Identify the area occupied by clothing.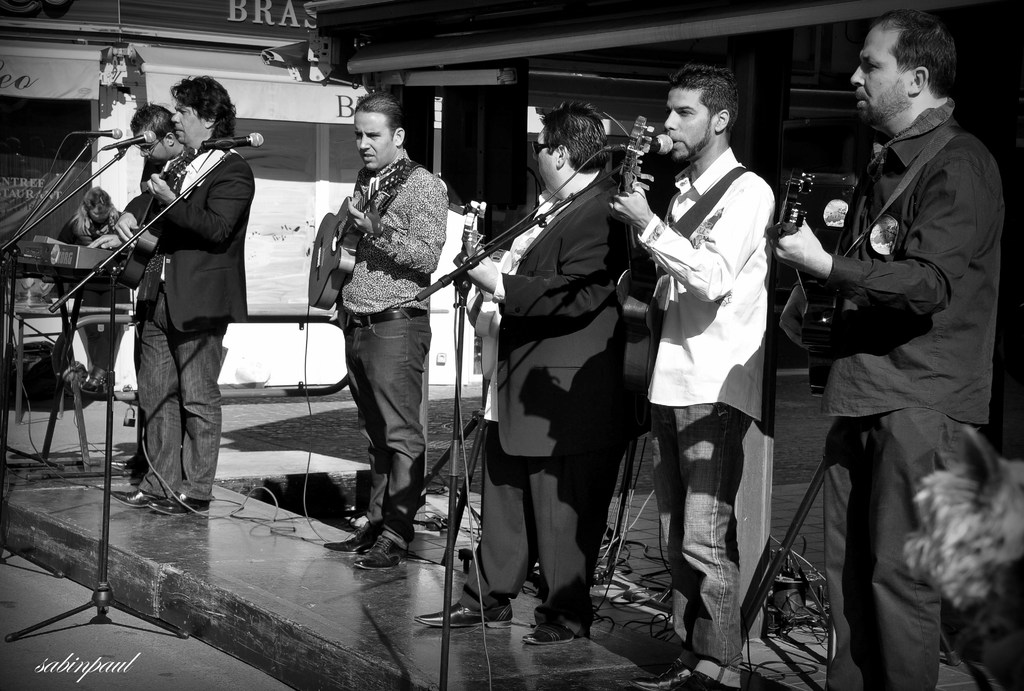
Area: x1=824, y1=415, x2=980, y2=690.
